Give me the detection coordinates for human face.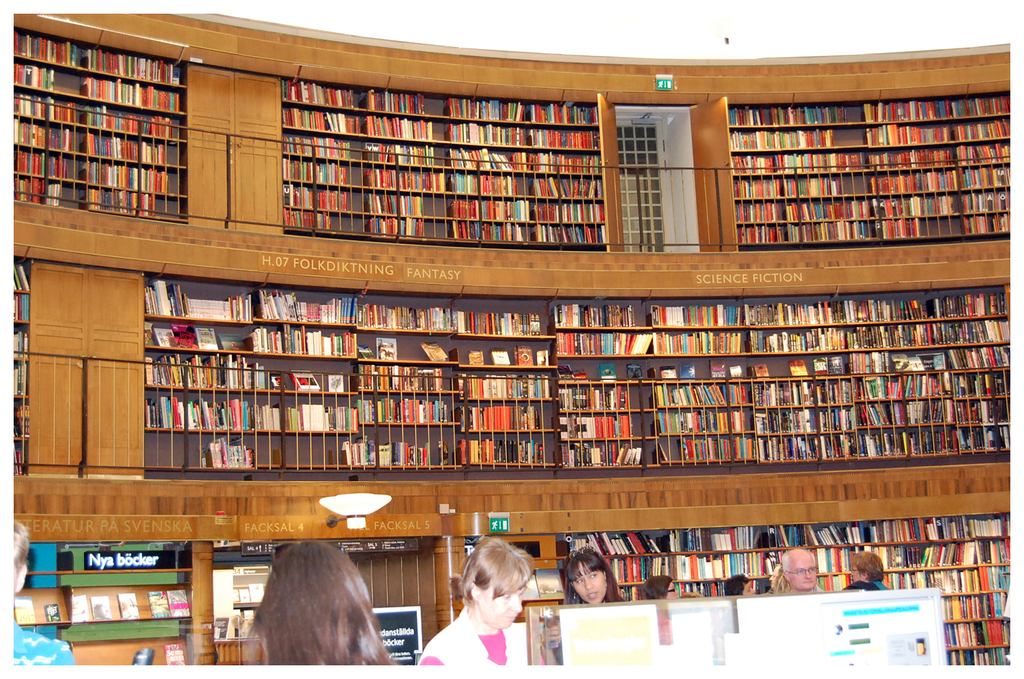
locate(785, 551, 819, 597).
